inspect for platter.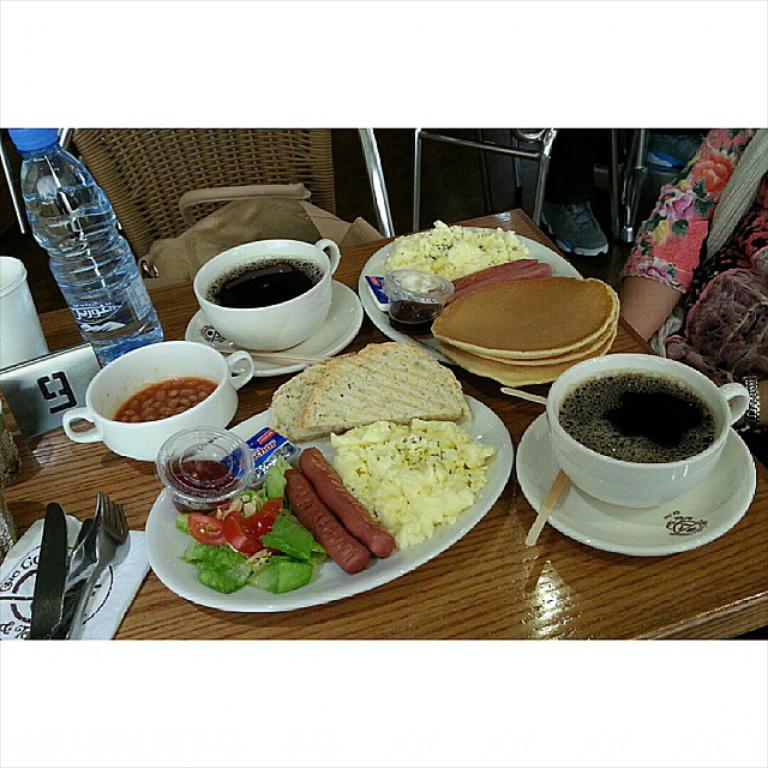
Inspection: region(358, 224, 584, 361).
